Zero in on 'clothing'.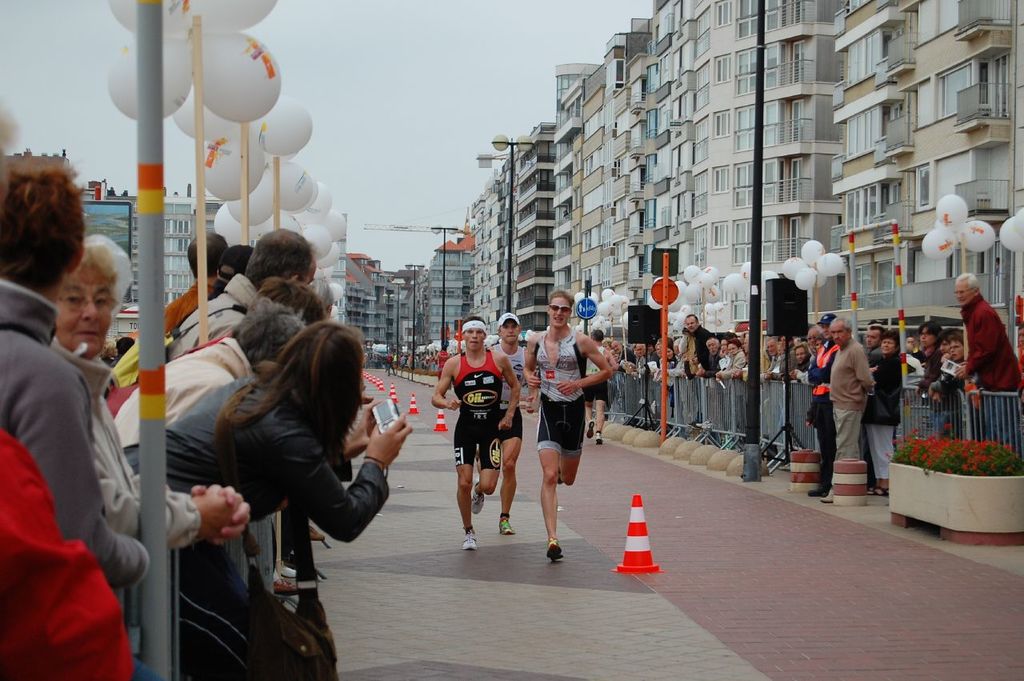
Zeroed in: Rect(865, 343, 901, 470).
